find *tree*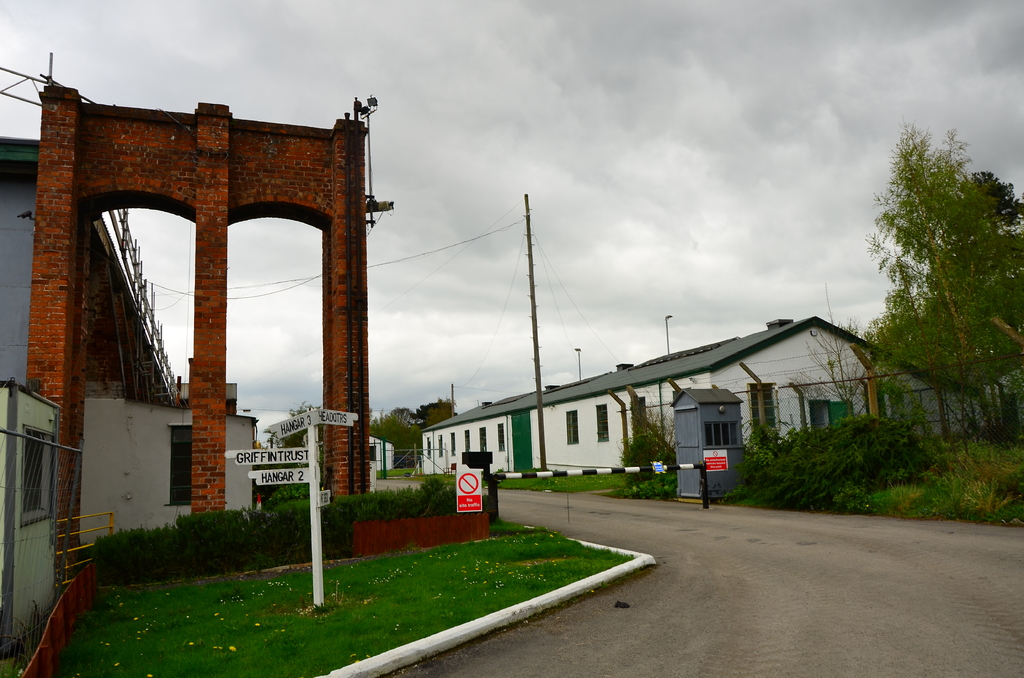
region(621, 399, 679, 462)
